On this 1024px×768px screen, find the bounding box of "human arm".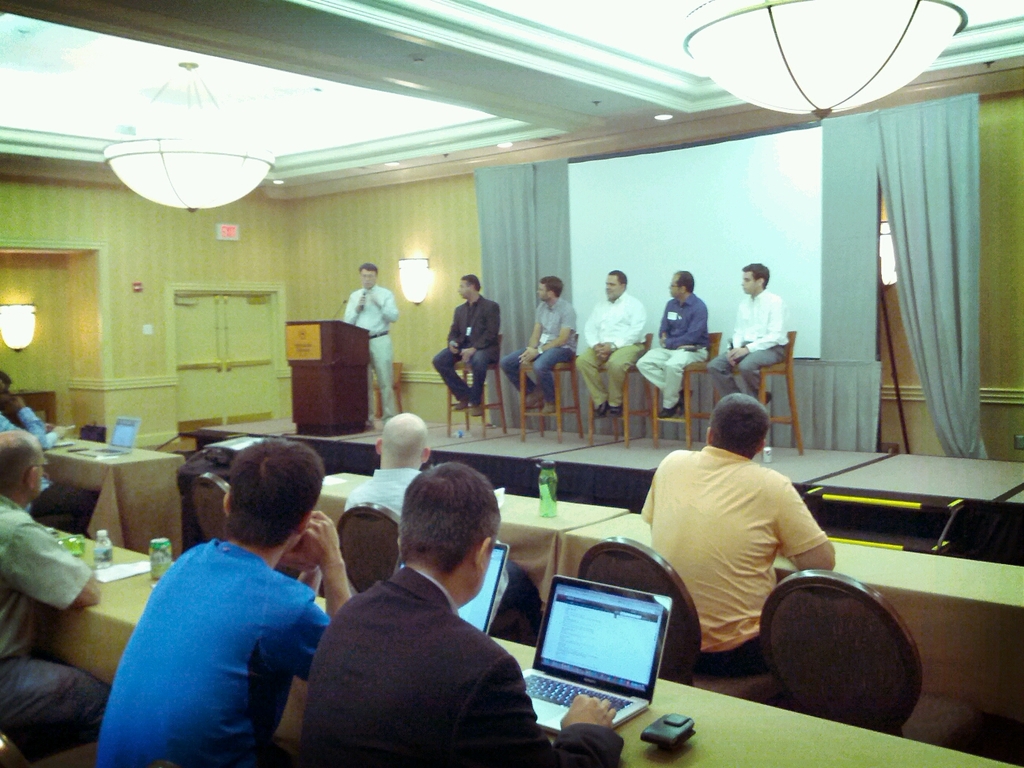
Bounding box: locate(516, 303, 574, 367).
